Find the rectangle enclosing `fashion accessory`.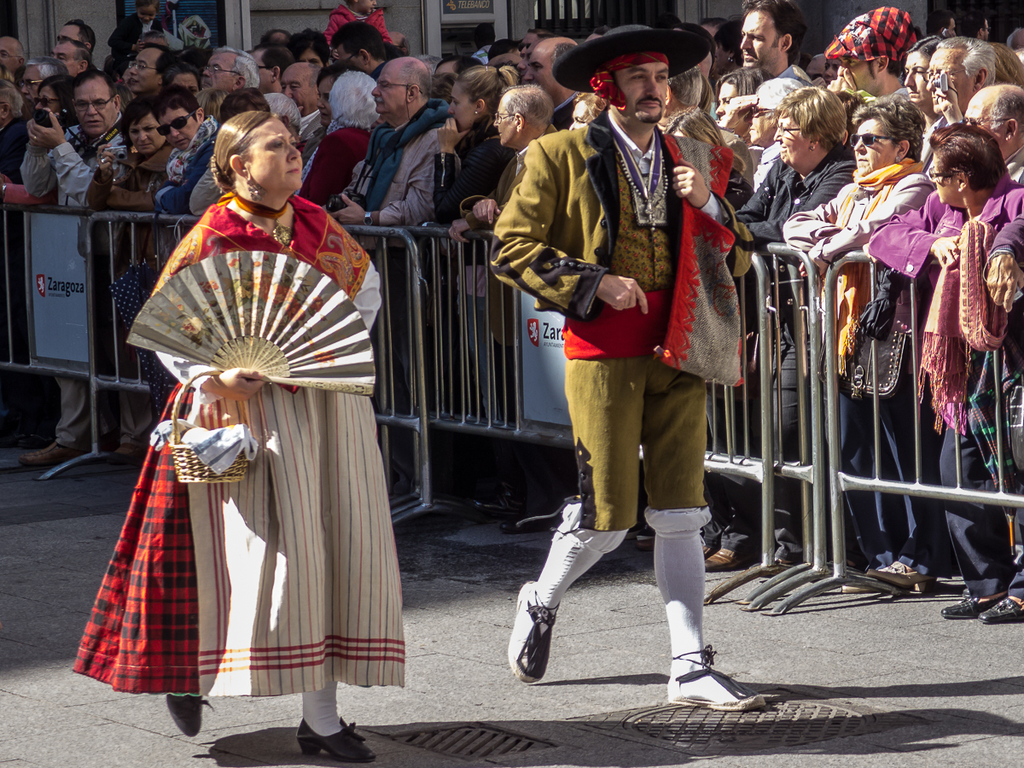
region(207, 155, 225, 195).
